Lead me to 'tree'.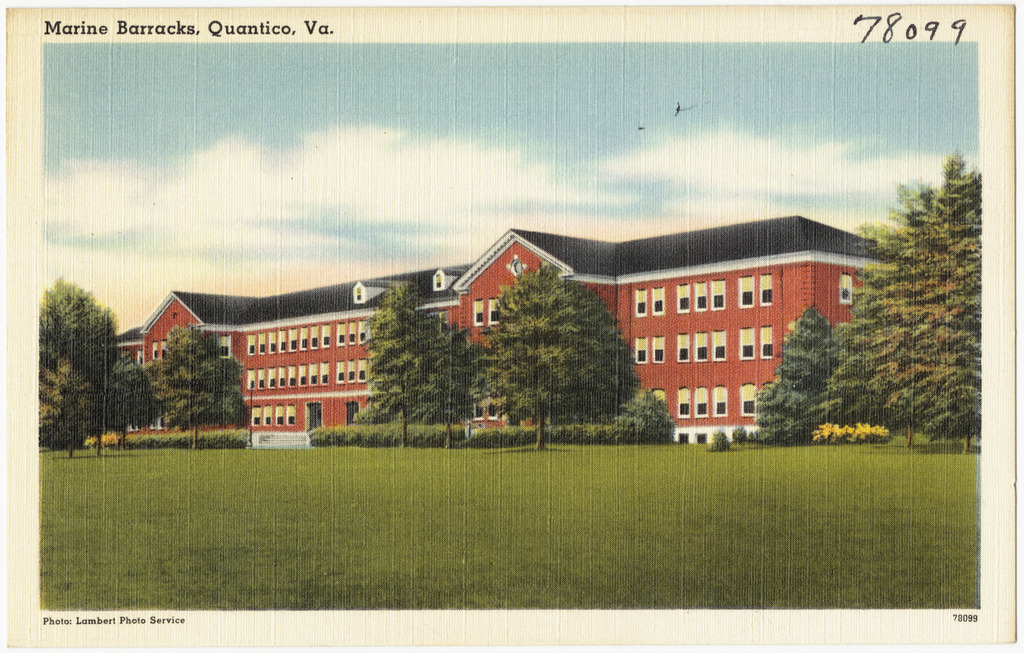
Lead to x1=750 y1=306 x2=836 y2=451.
